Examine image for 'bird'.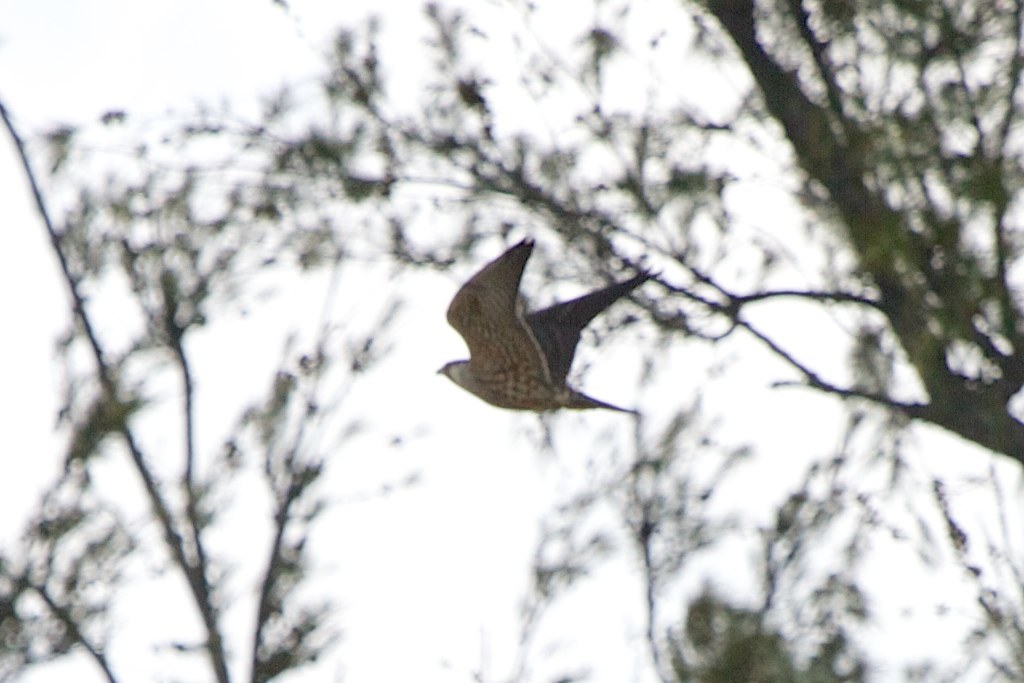
Examination result: (x1=422, y1=240, x2=635, y2=451).
